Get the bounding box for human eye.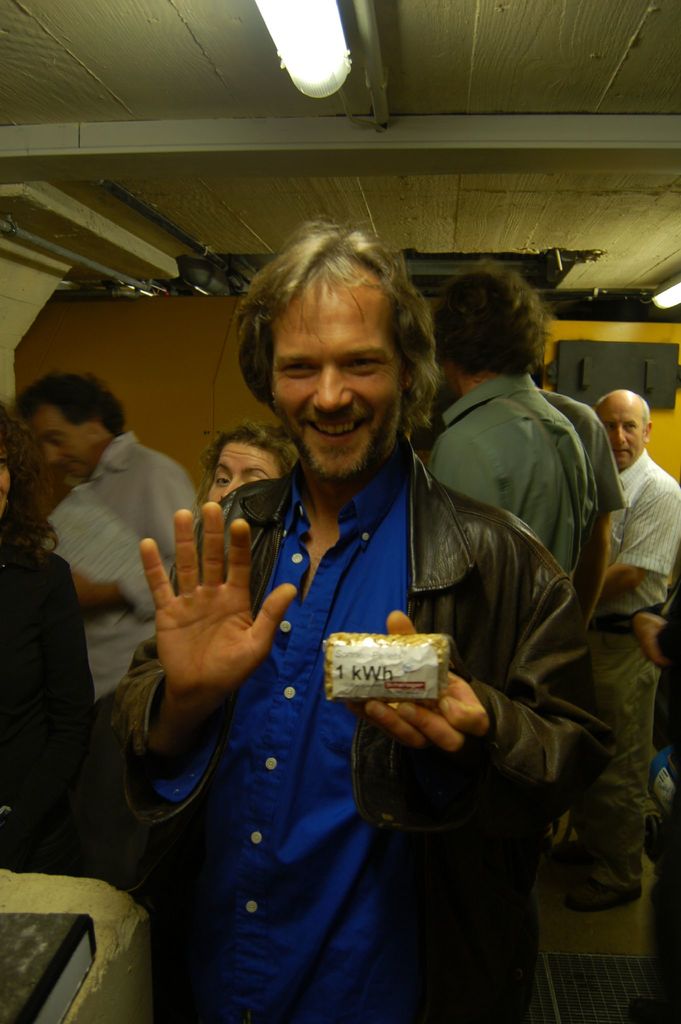
(347, 356, 384, 367).
